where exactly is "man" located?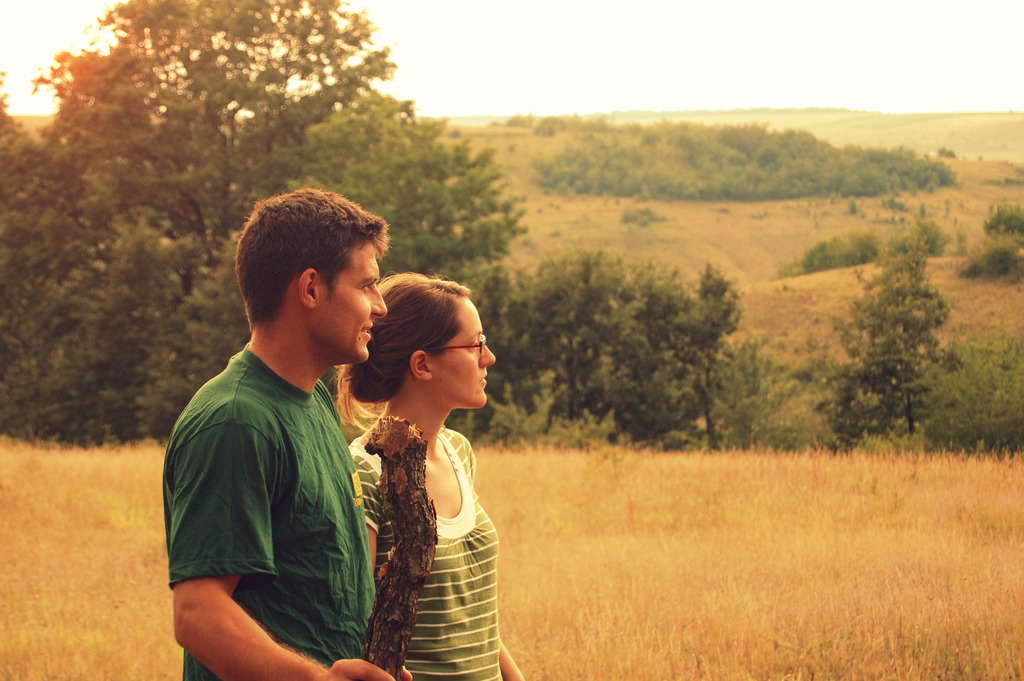
Its bounding box is bbox=(157, 186, 415, 680).
